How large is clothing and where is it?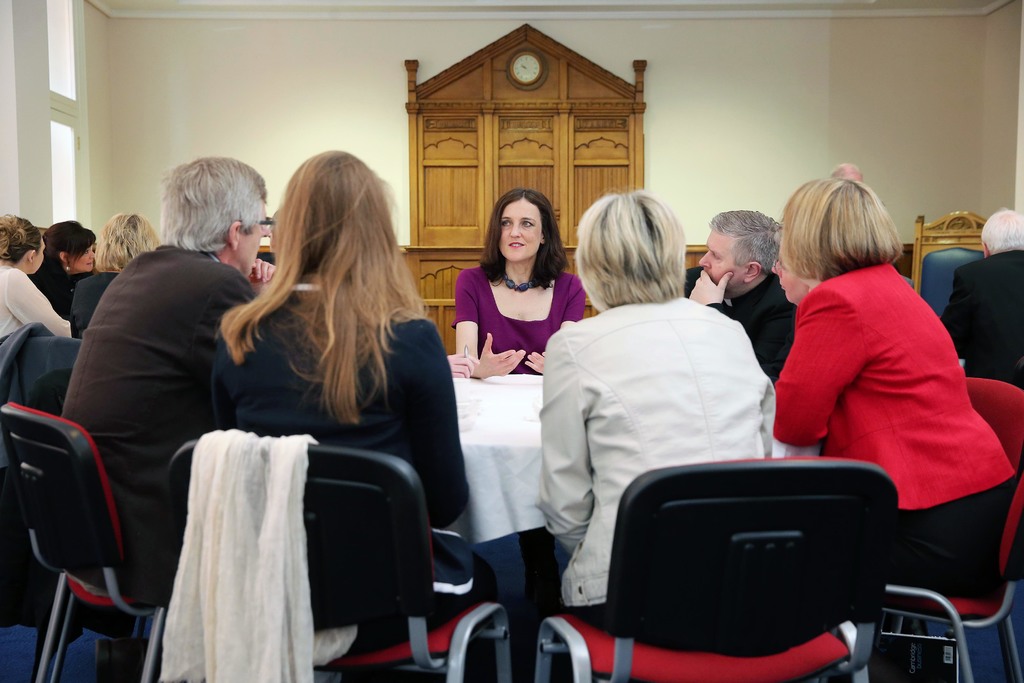
Bounding box: box=[932, 255, 1023, 383].
